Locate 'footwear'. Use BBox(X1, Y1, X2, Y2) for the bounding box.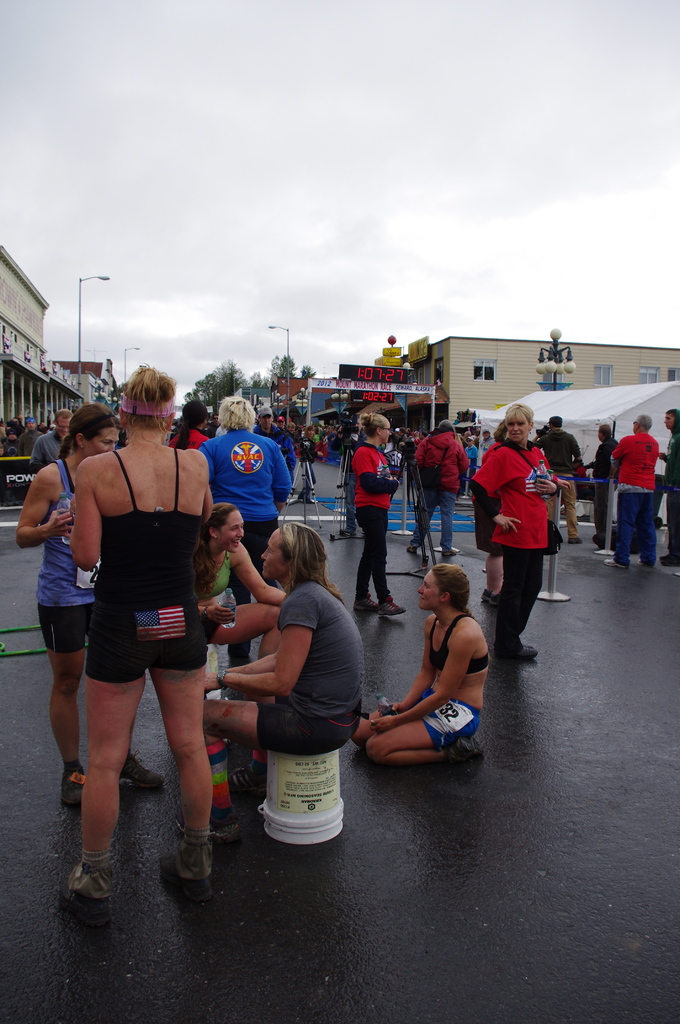
BBox(443, 536, 461, 552).
